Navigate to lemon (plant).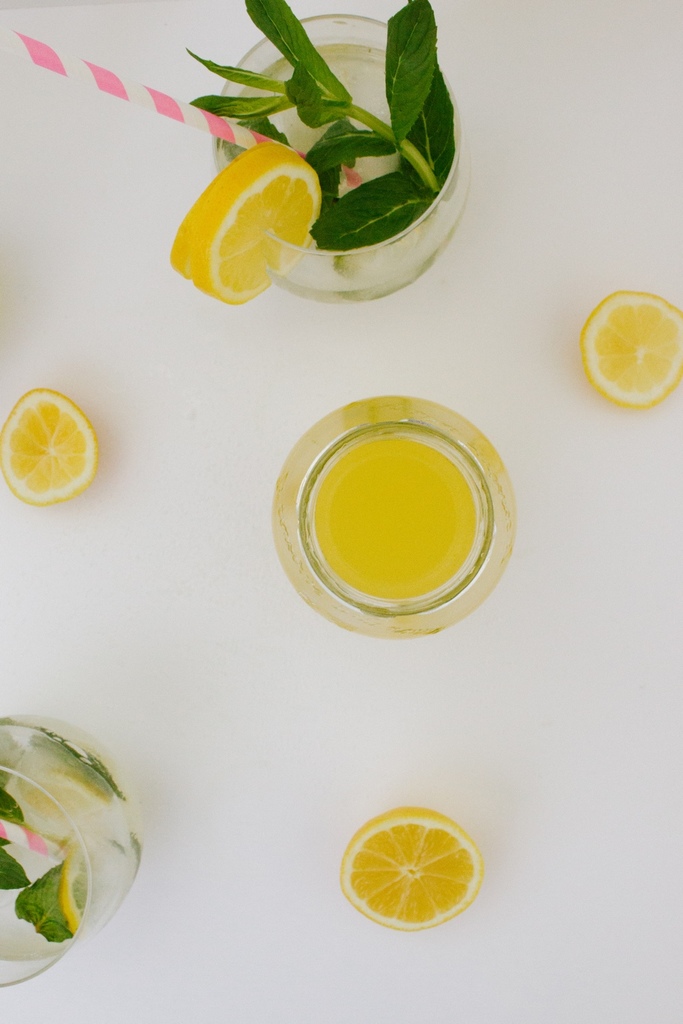
Navigation target: pyautogui.locateOnScreen(2, 389, 102, 507).
